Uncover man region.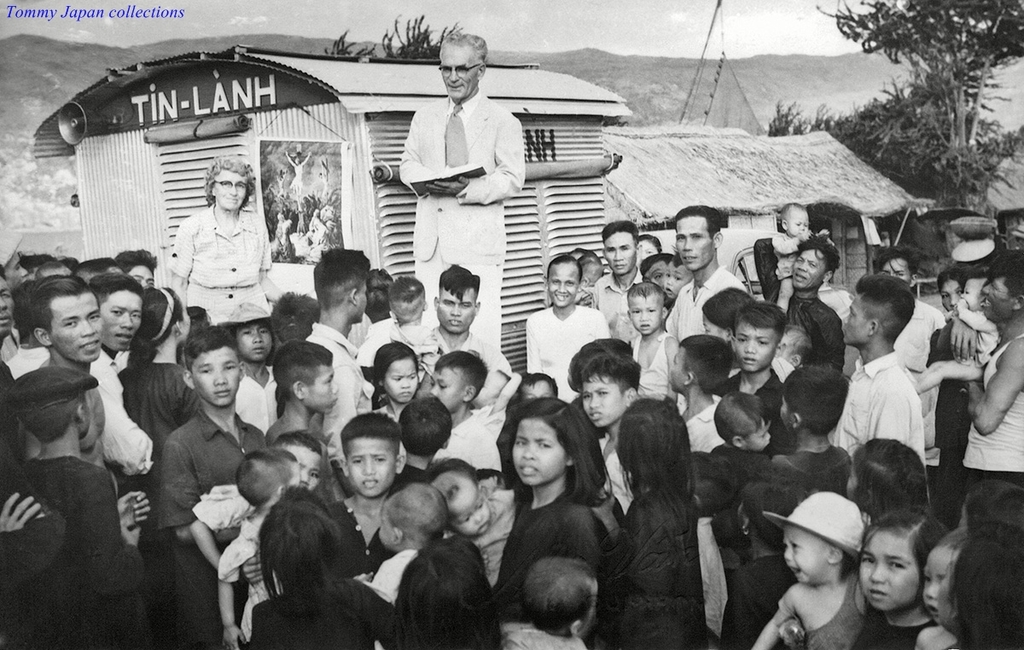
Uncovered: rect(823, 277, 931, 503).
